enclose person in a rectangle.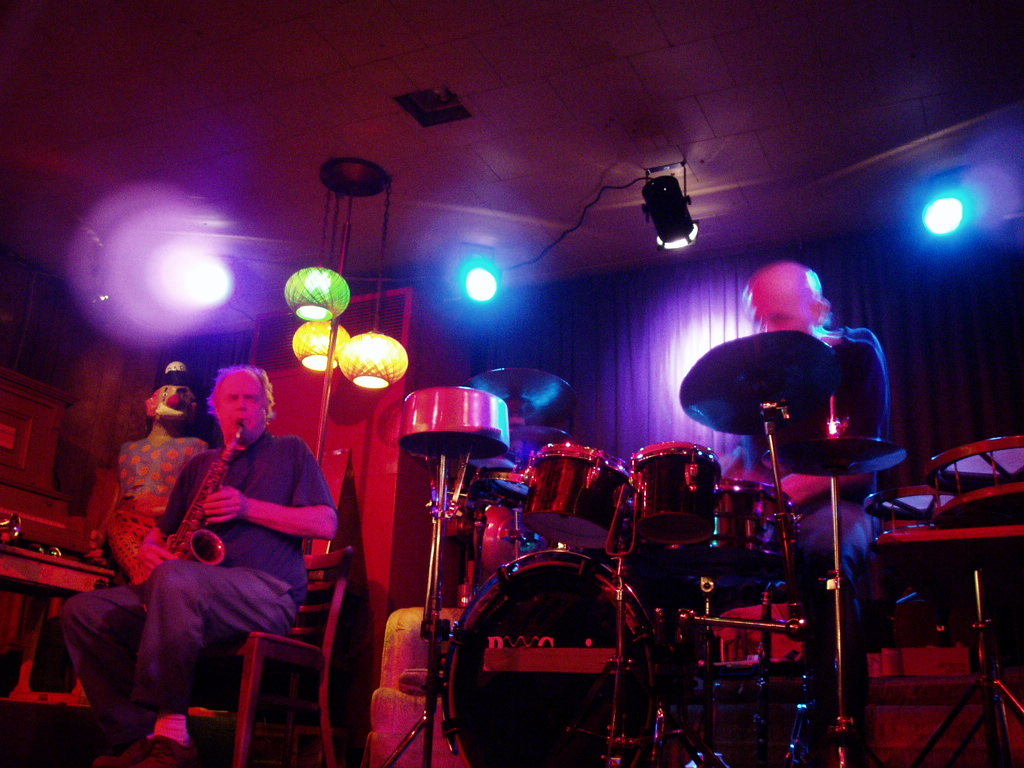
708:254:898:767.
